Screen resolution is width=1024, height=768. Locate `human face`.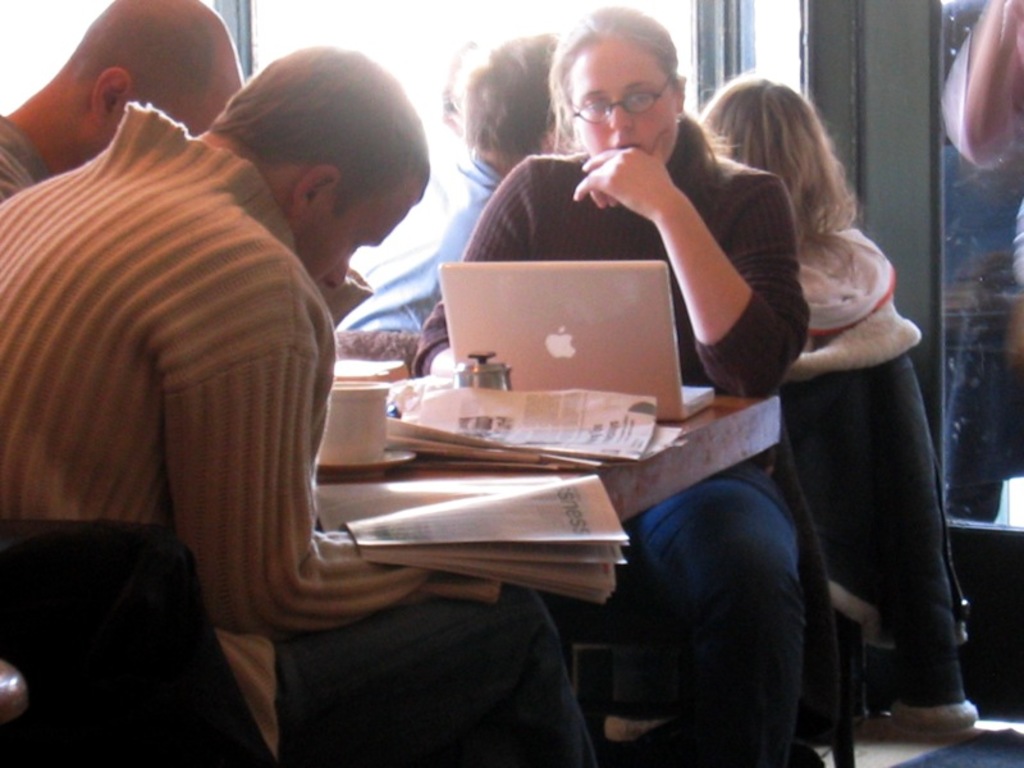
crop(562, 40, 678, 169).
